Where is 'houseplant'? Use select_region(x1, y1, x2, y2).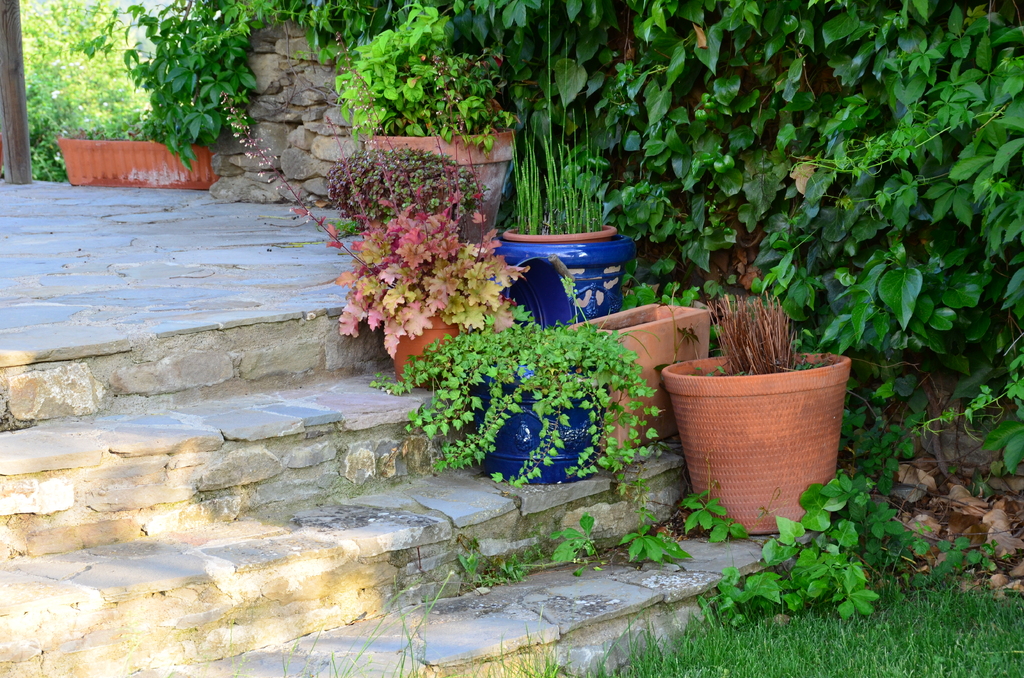
select_region(565, 296, 720, 449).
